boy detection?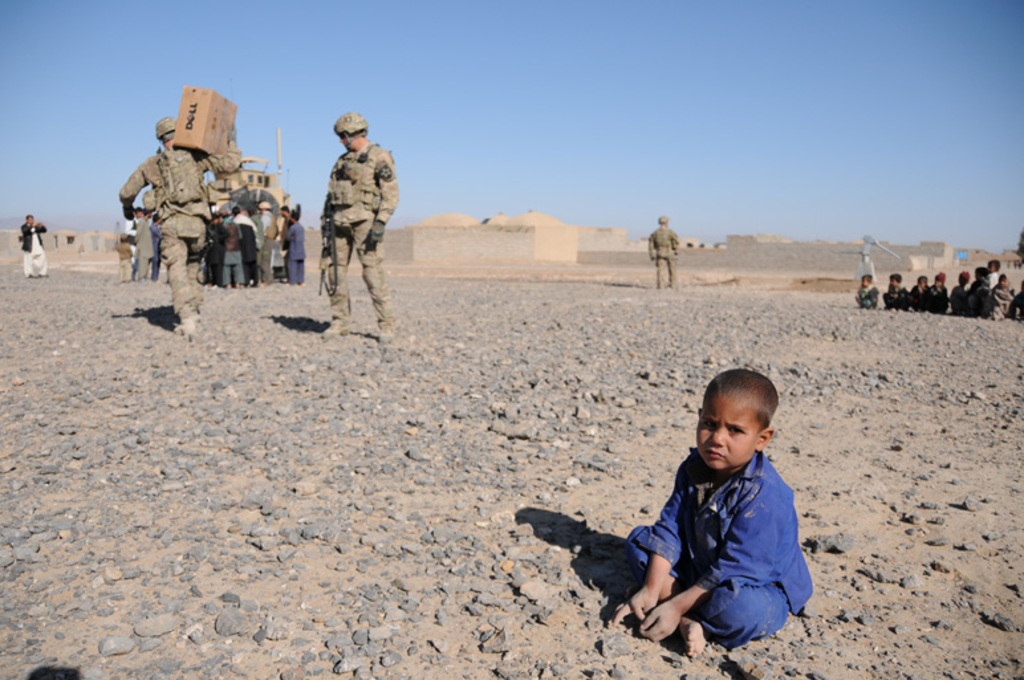
pyautogui.locateOnScreen(909, 272, 936, 309)
